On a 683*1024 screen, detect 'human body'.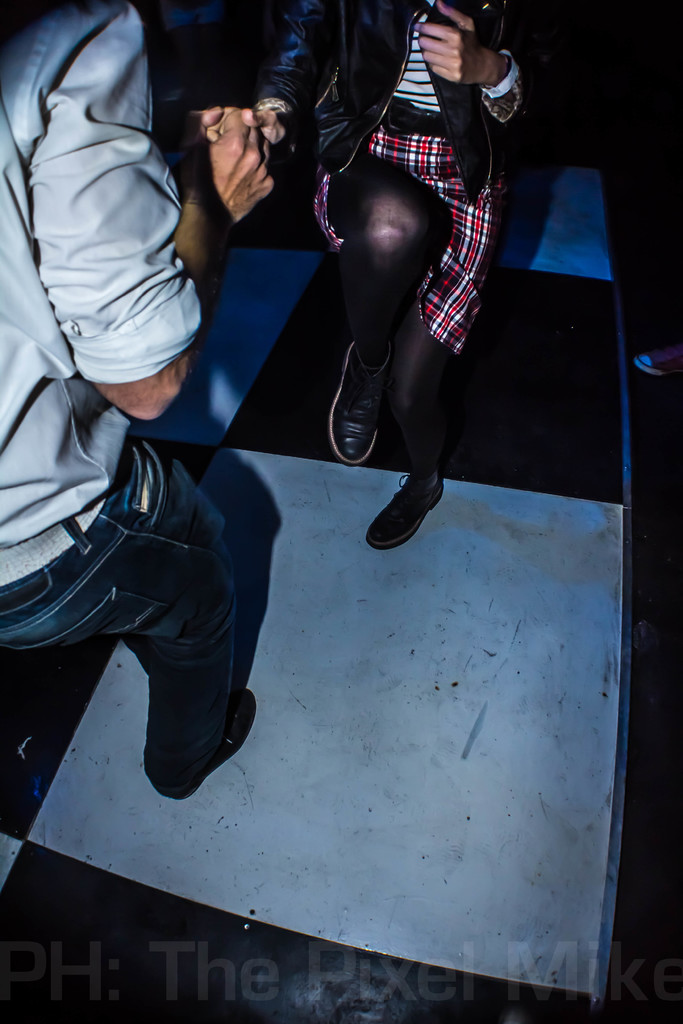
locate(0, 1, 267, 794).
